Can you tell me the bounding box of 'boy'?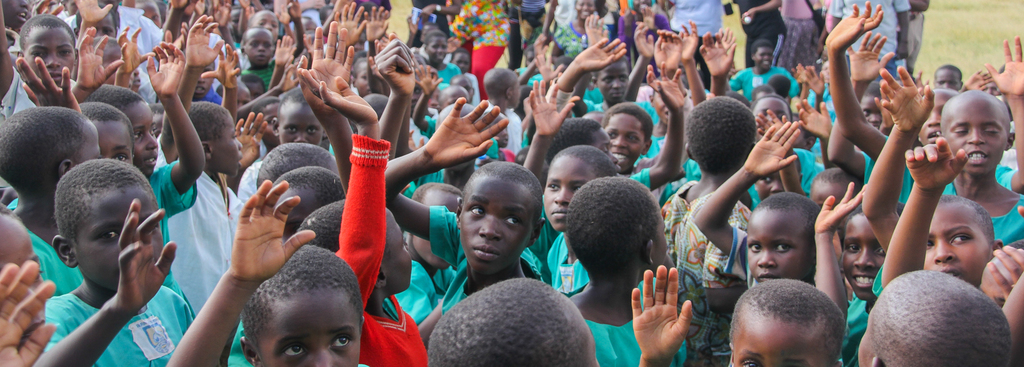
[824, 0, 1023, 205].
